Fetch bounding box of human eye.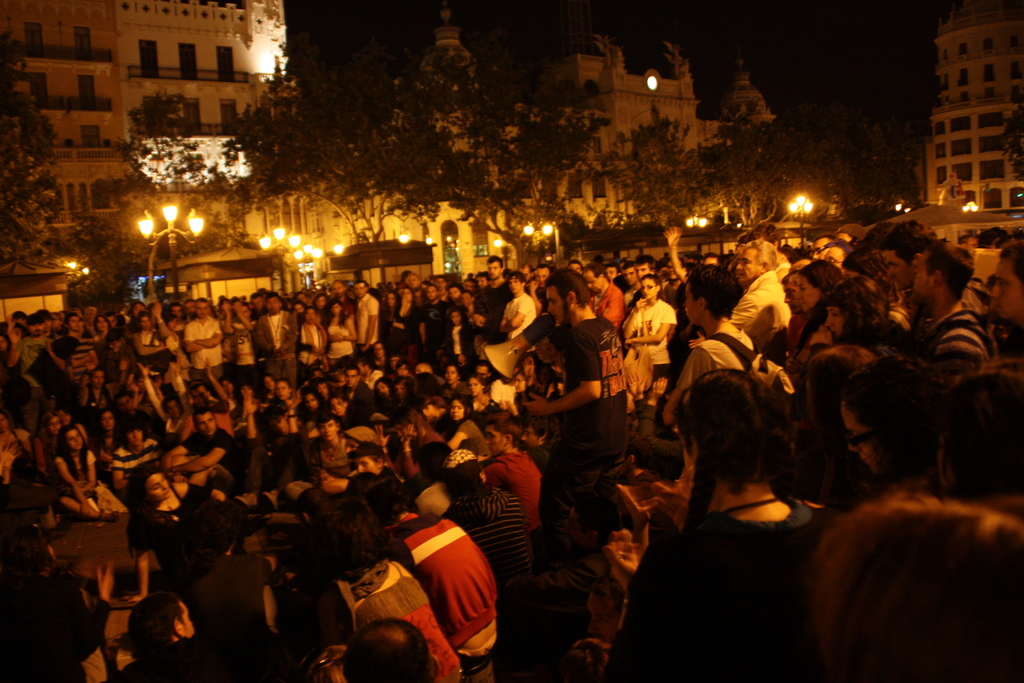
Bbox: l=829, t=311, r=840, b=320.
